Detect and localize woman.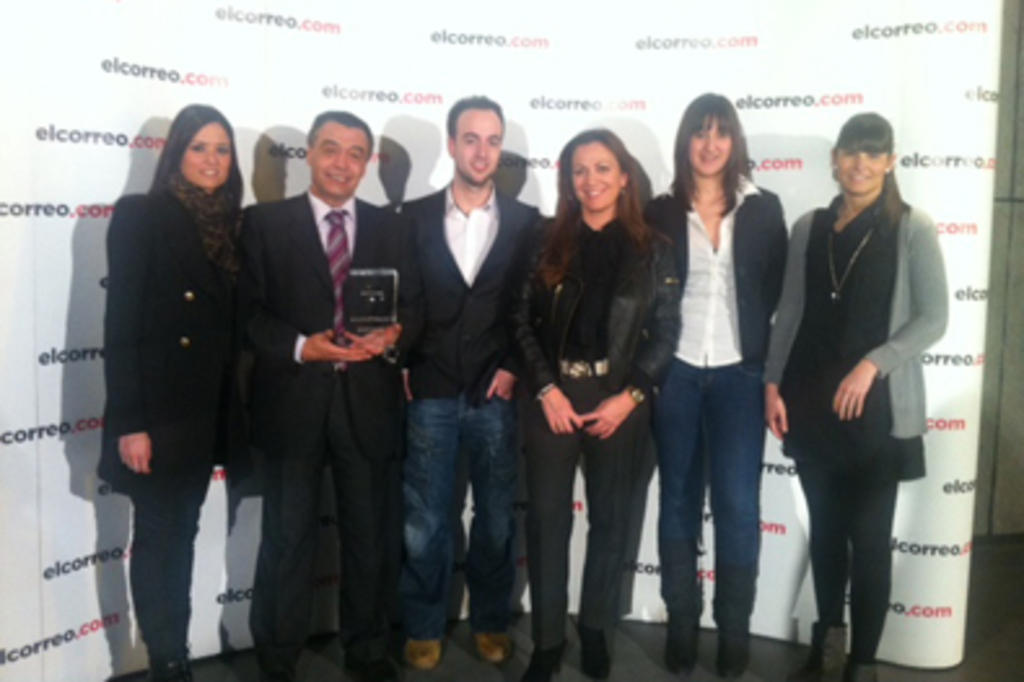
Localized at <box>640,91,788,679</box>.
